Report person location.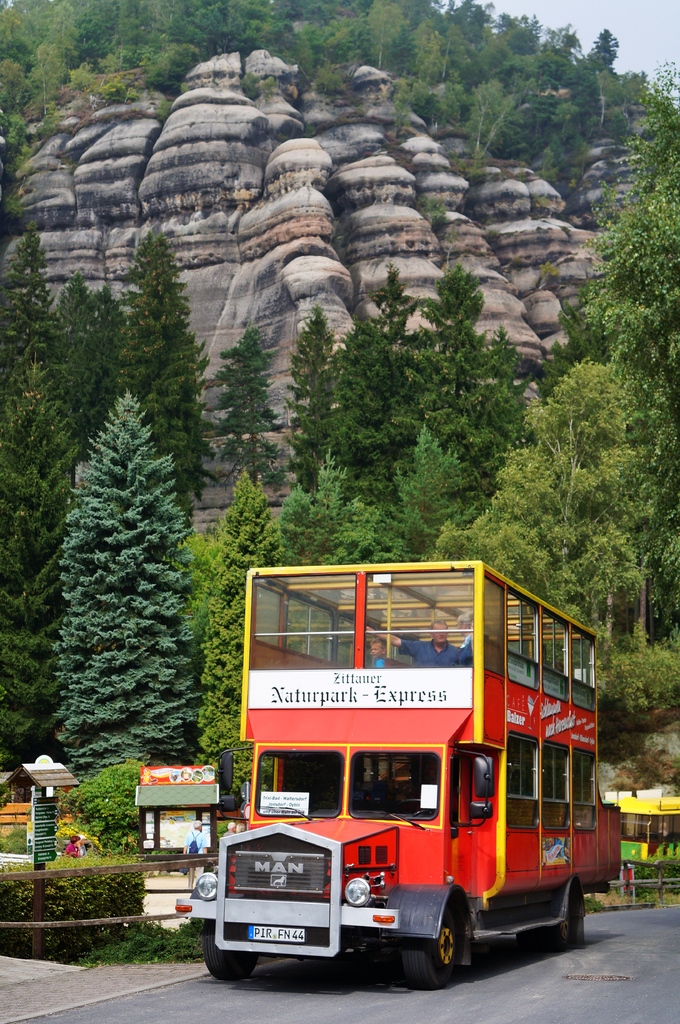
Report: bbox=(184, 822, 208, 886).
